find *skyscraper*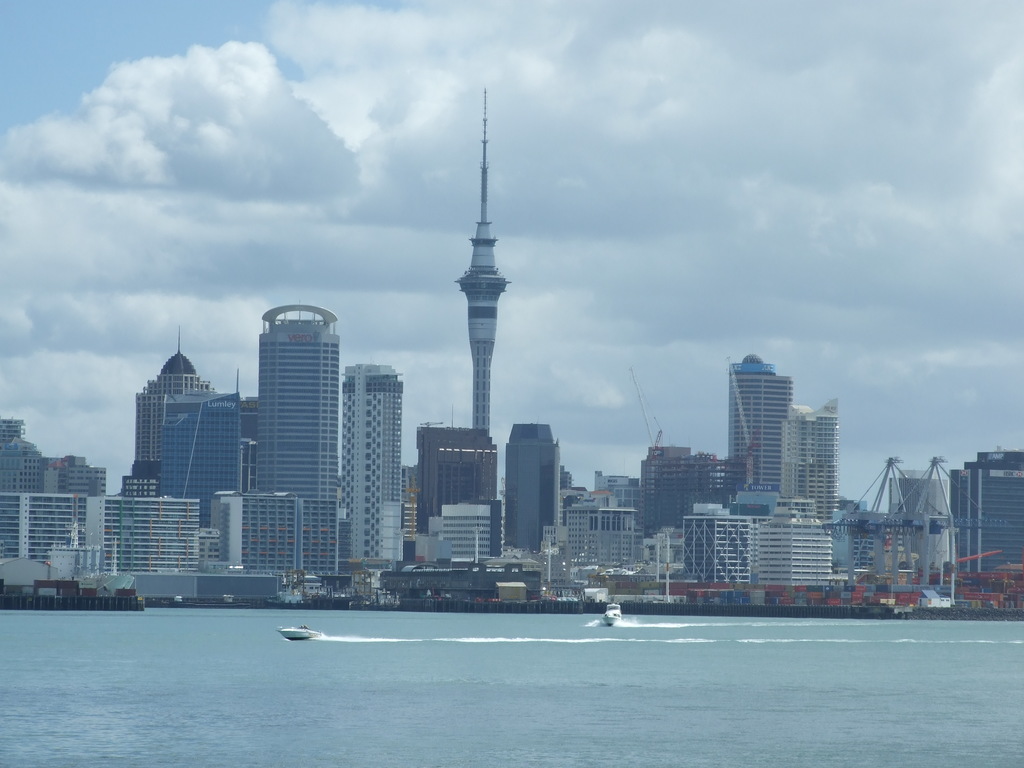
(0, 502, 207, 589)
